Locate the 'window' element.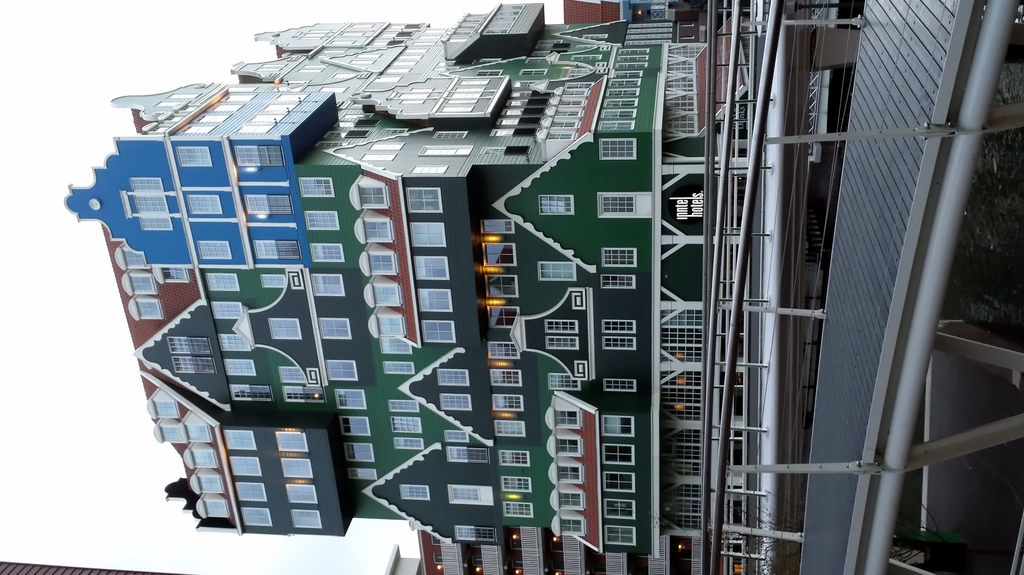
Element bbox: Rect(200, 239, 234, 261).
